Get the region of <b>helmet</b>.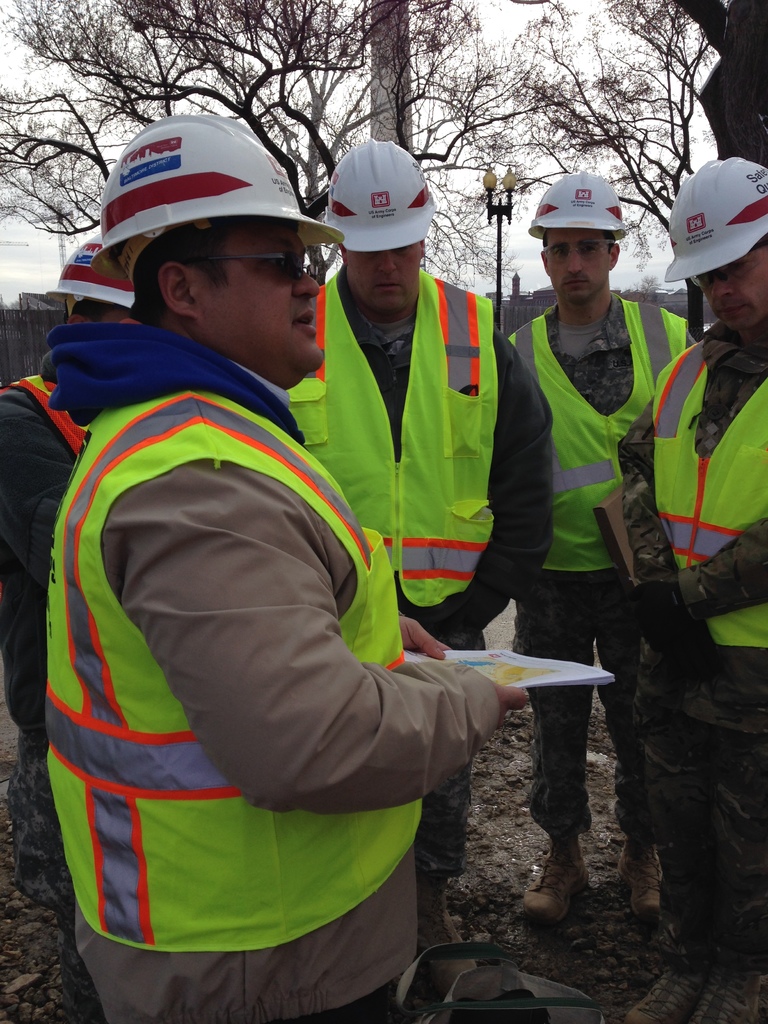
326/138/435/278.
